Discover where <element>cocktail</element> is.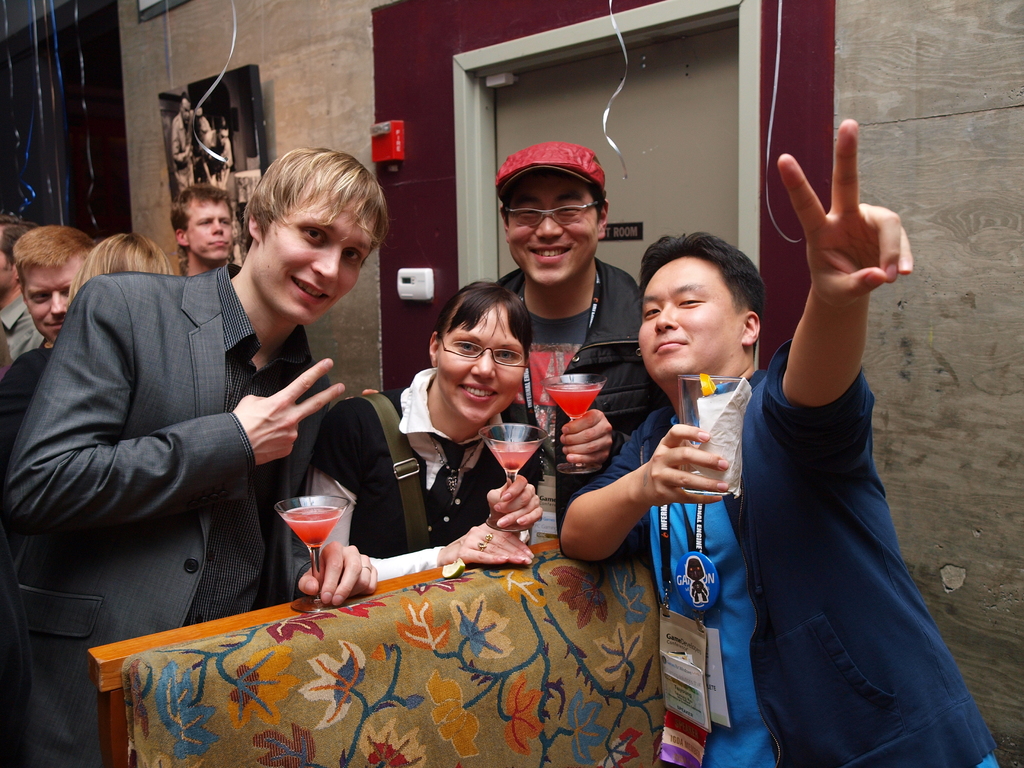
Discovered at <box>534,367,606,477</box>.
